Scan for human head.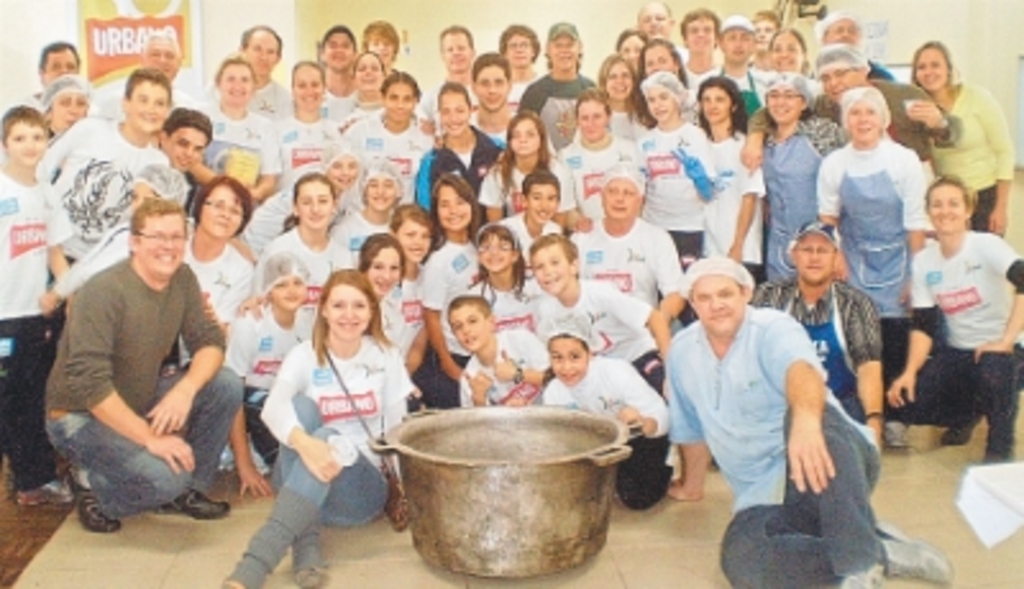
Scan result: l=814, t=46, r=868, b=97.
